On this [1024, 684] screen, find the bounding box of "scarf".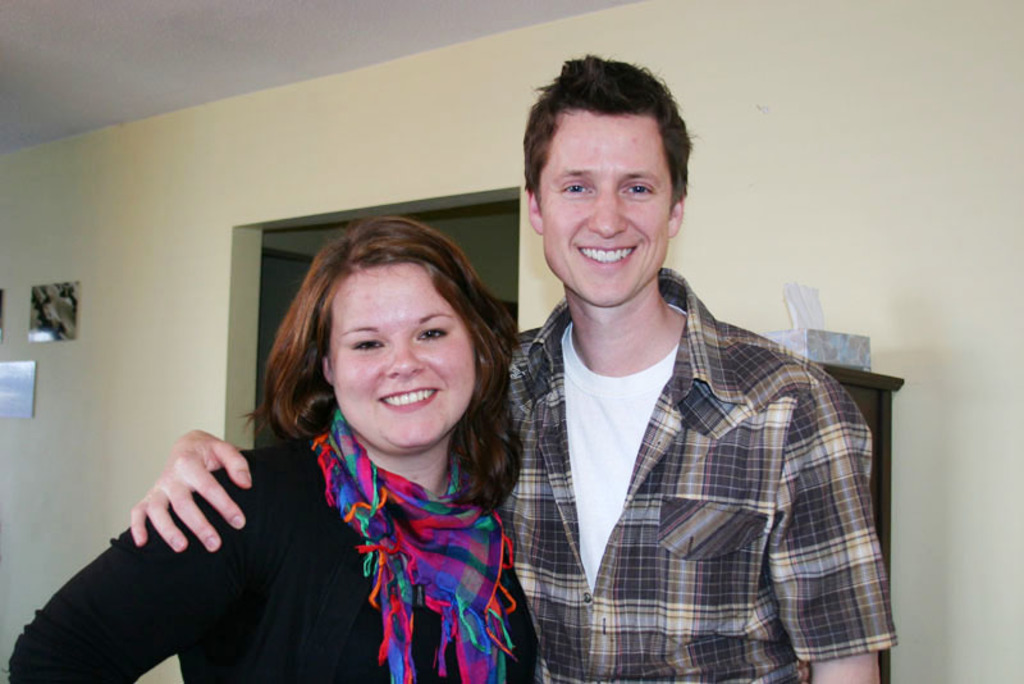
Bounding box: rect(310, 415, 521, 683).
